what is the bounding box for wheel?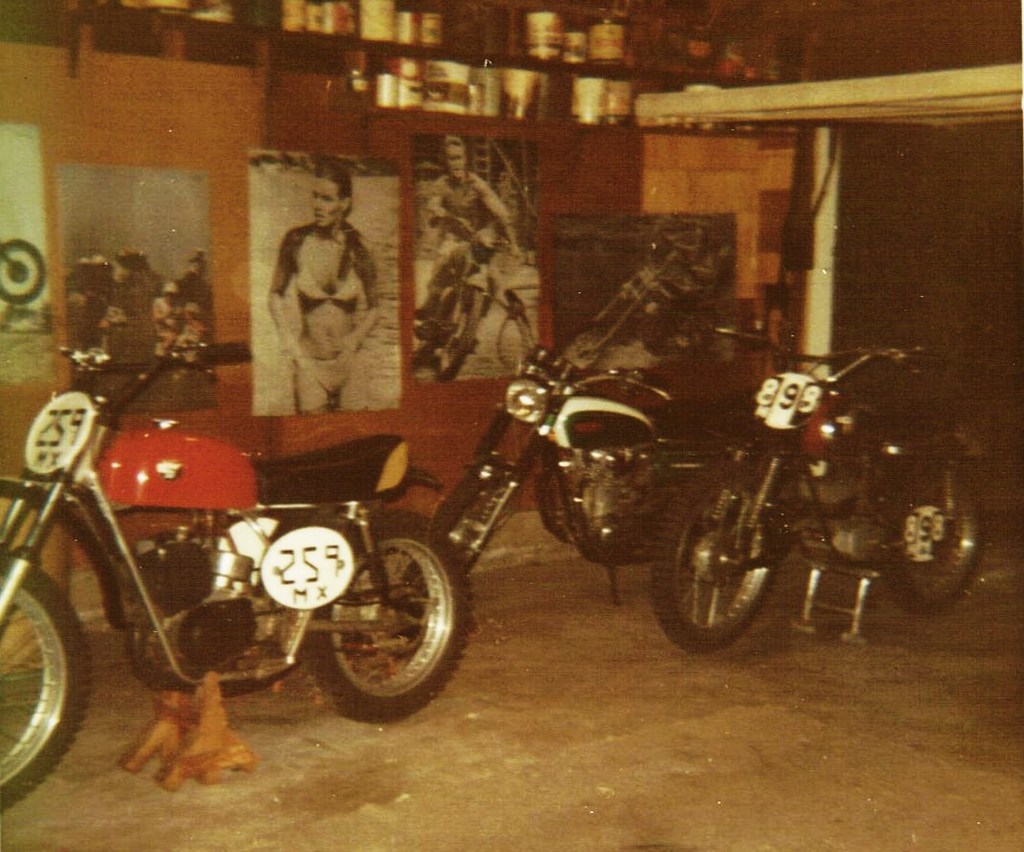
box=[0, 548, 98, 808].
